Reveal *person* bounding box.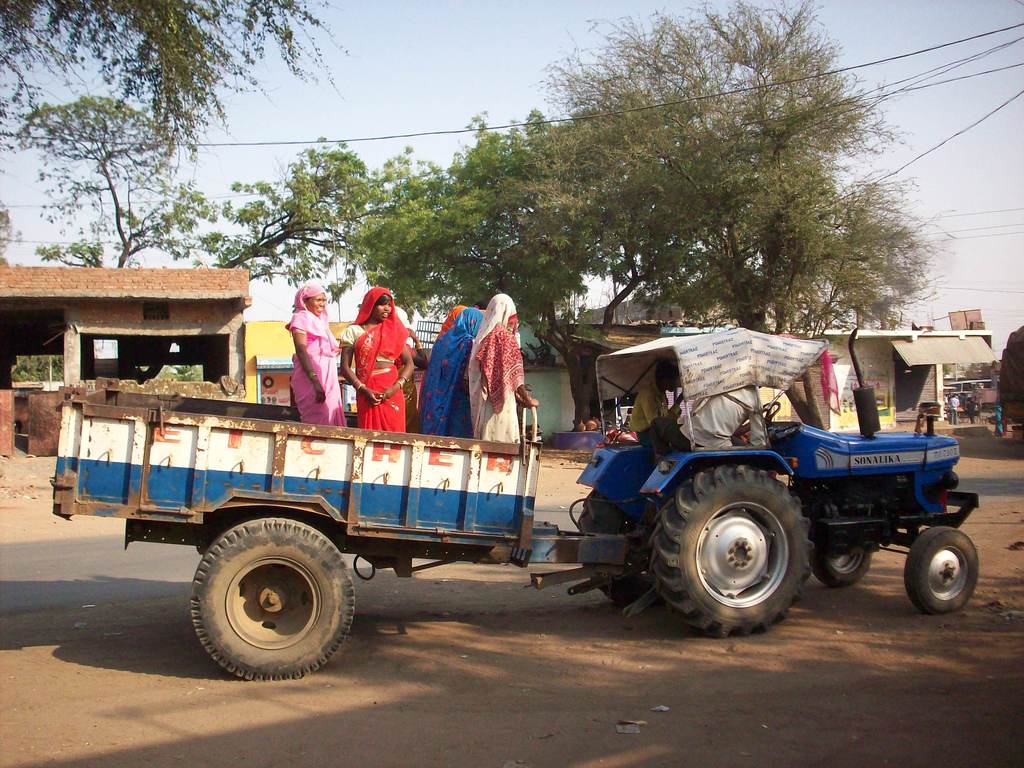
Revealed: detection(344, 282, 417, 431).
